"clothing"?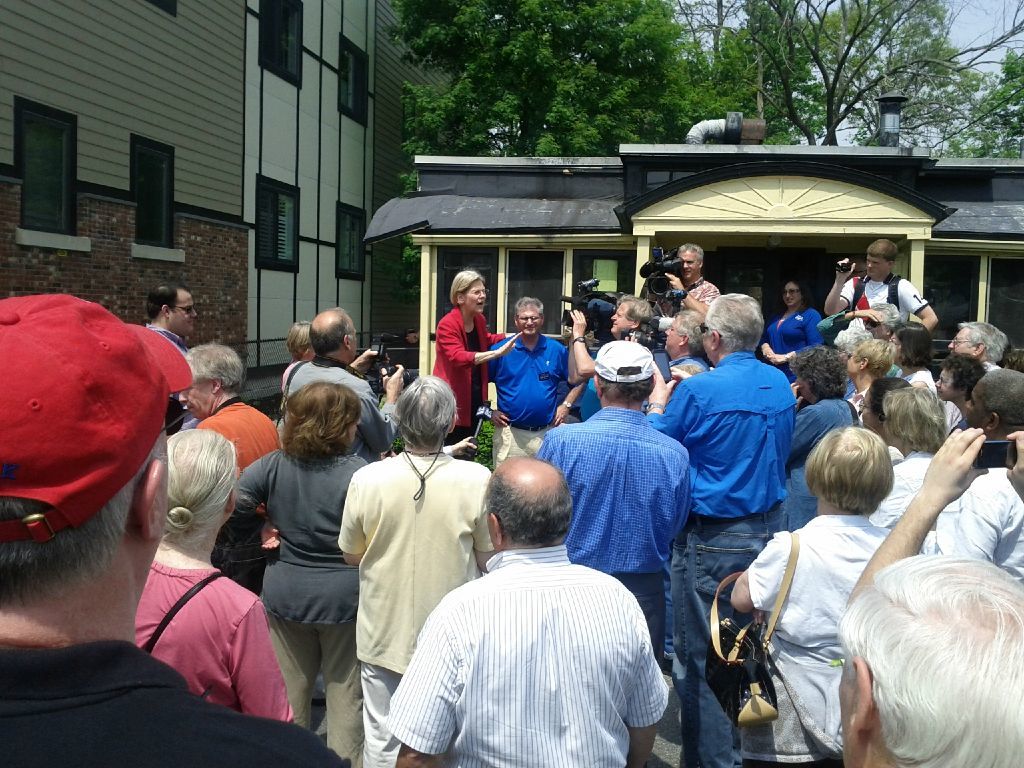
569:340:603:423
